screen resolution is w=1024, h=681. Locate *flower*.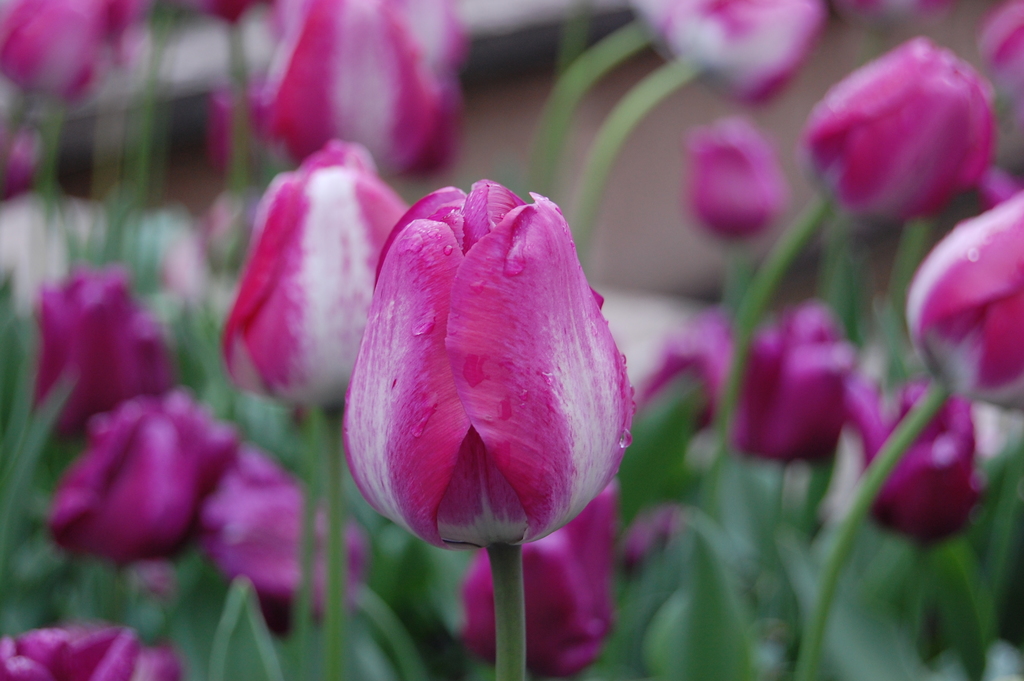
select_region(339, 194, 627, 566).
